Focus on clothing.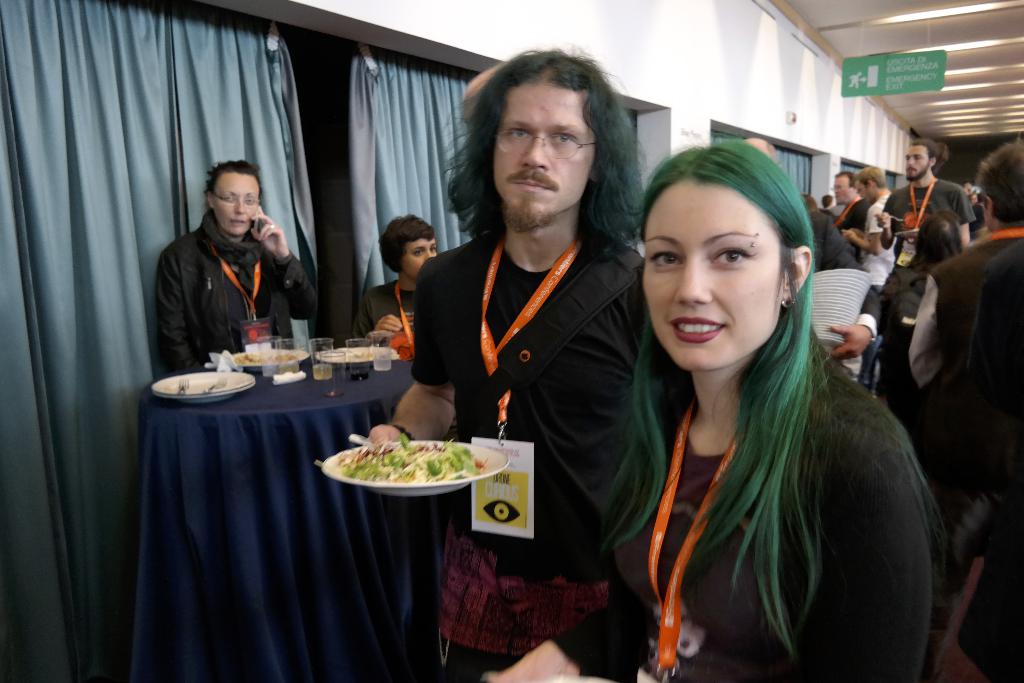
Focused at [left=812, top=180, right=1023, bottom=677].
